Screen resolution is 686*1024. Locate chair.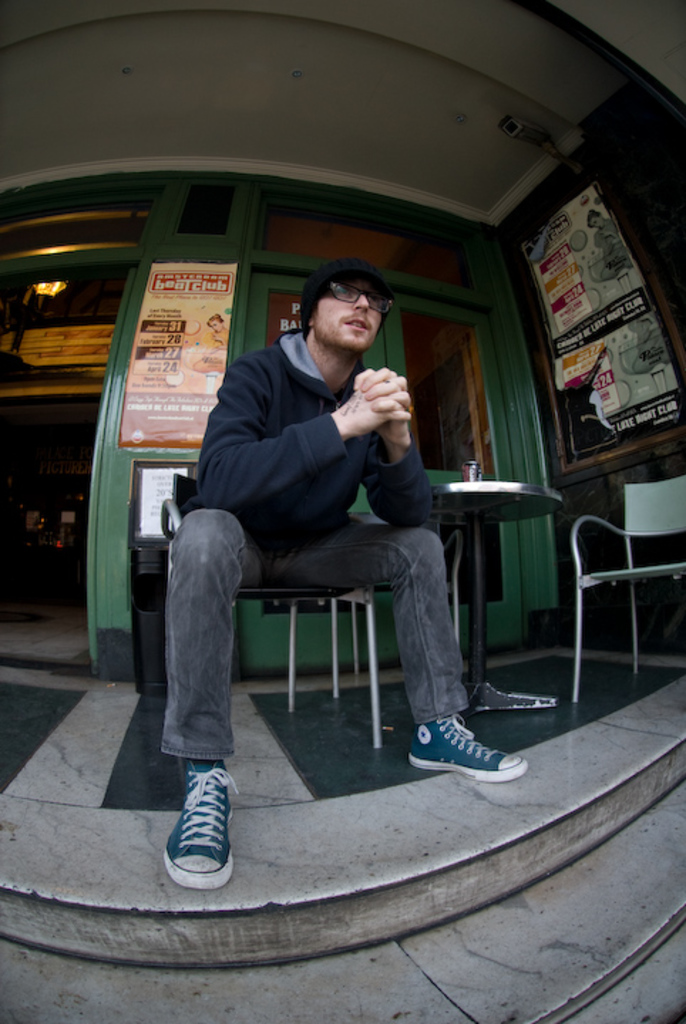
572,482,685,708.
